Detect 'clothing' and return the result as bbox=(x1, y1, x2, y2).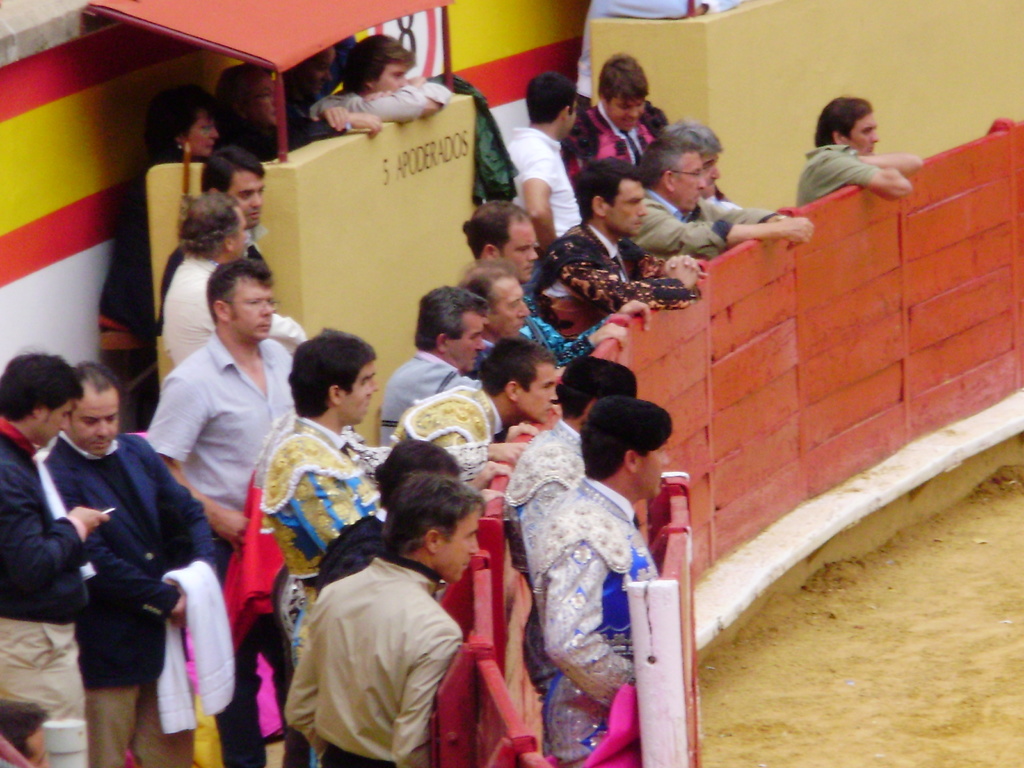
bbox=(143, 332, 298, 767).
